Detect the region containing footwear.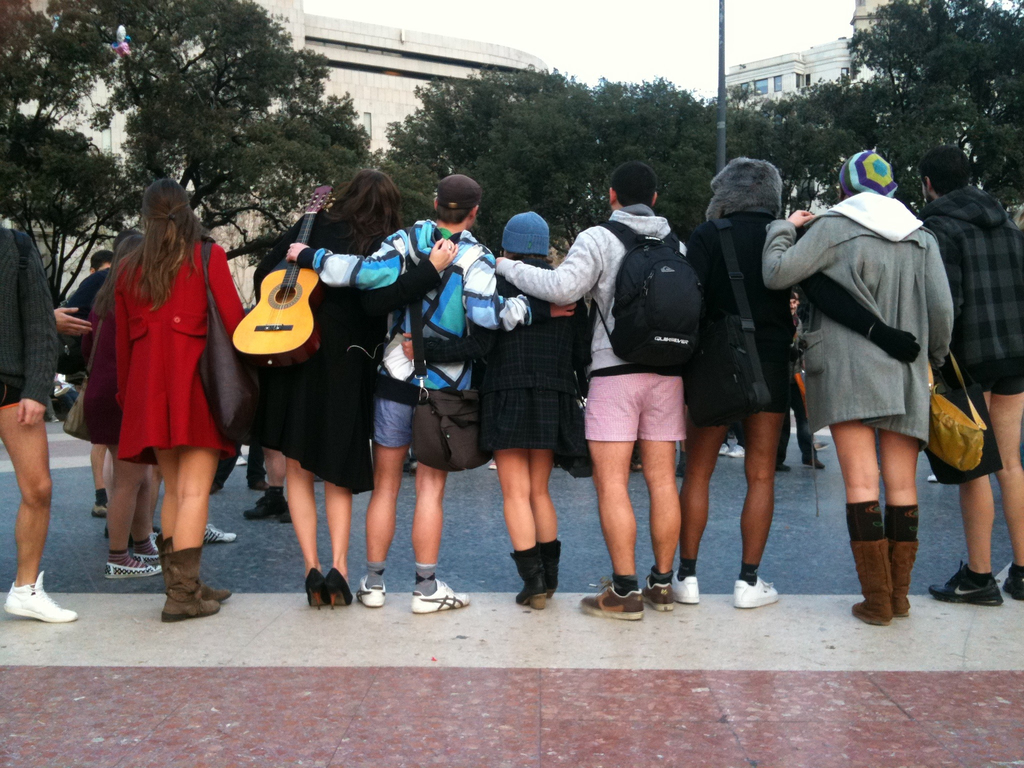
bbox=[847, 490, 933, 618].
